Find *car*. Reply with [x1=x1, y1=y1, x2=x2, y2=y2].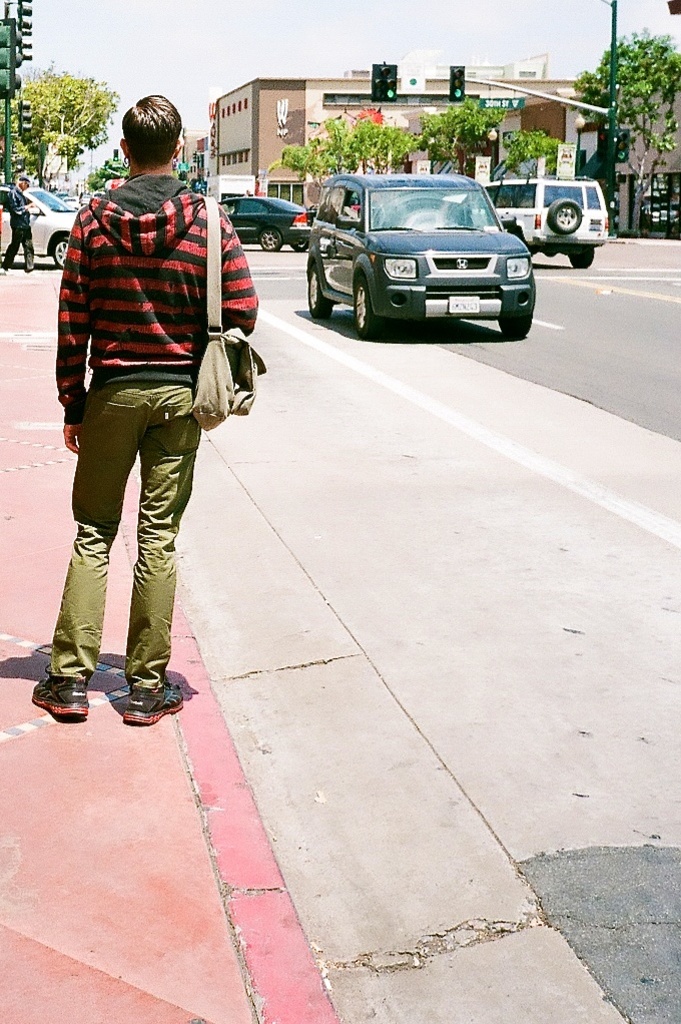
[x1=213, y1=194, x2=315, y2=253].
